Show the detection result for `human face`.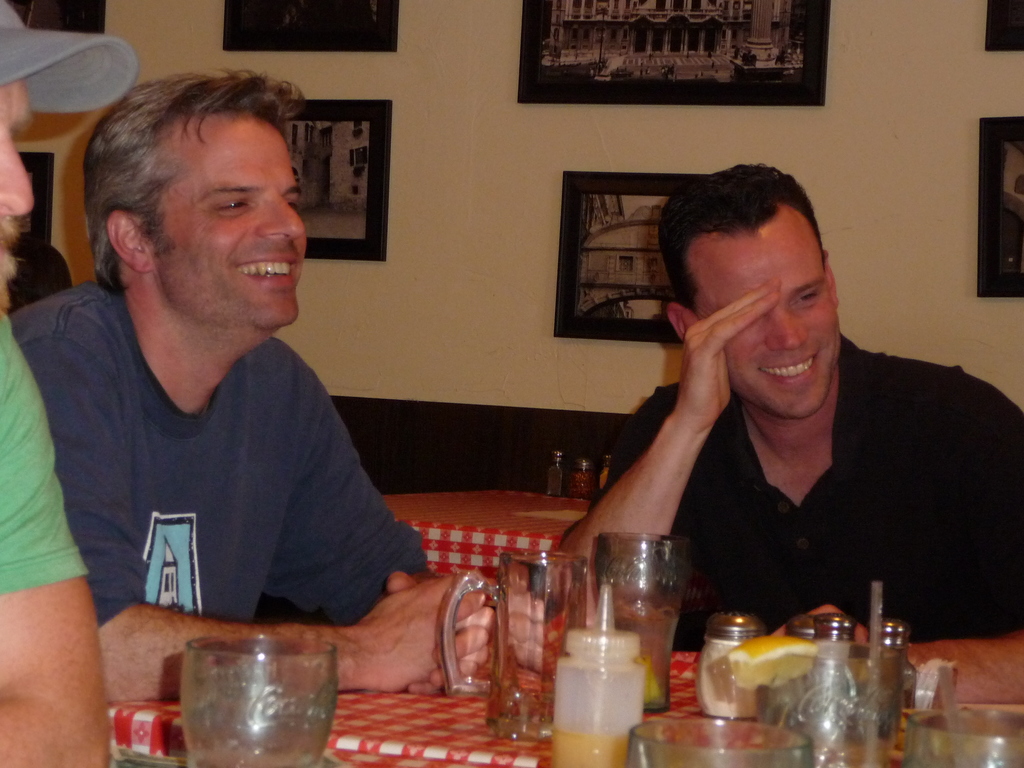
<bbox>163, 118, 303, 341</bbox>.
